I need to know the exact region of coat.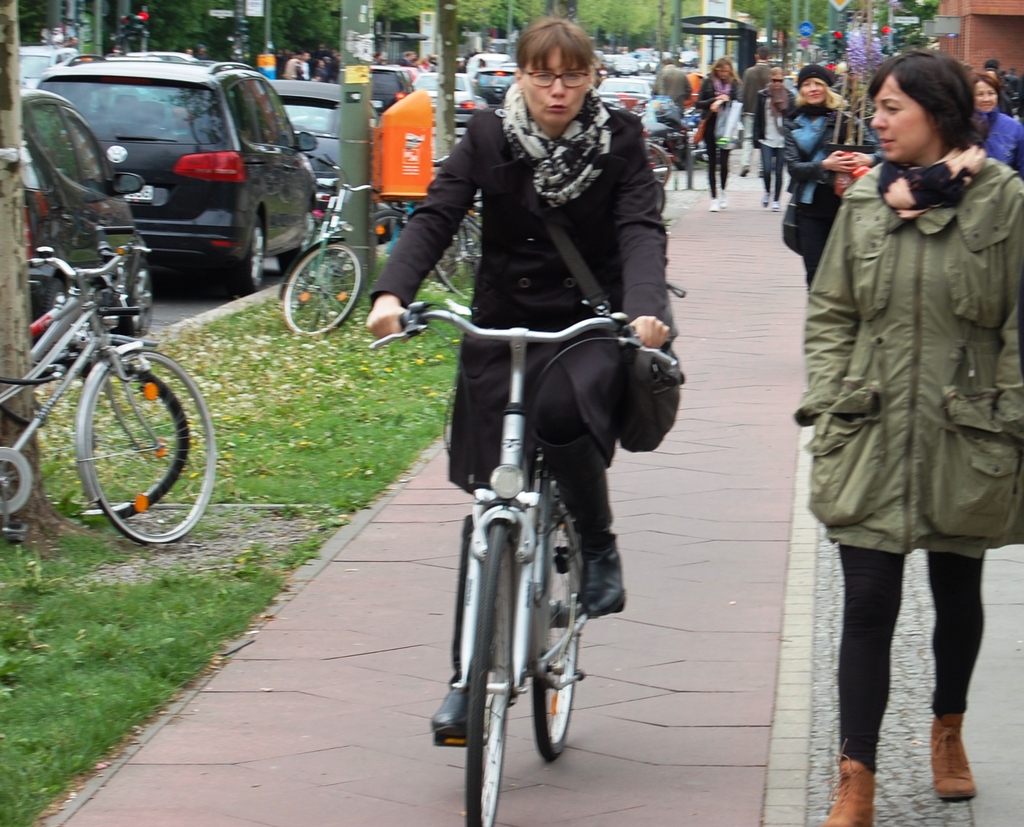
Region: [left=811, top=79, right=1005, bottom=587].
